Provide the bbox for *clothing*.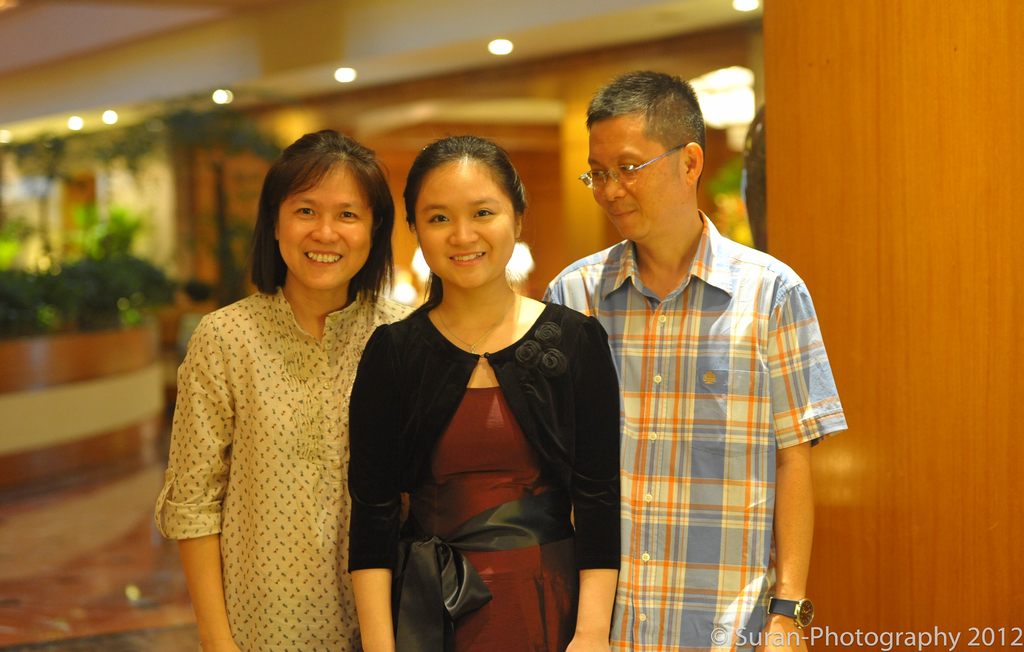
{"x1": 542, "y1": 207, "x2": 849, "y2": 651}.
